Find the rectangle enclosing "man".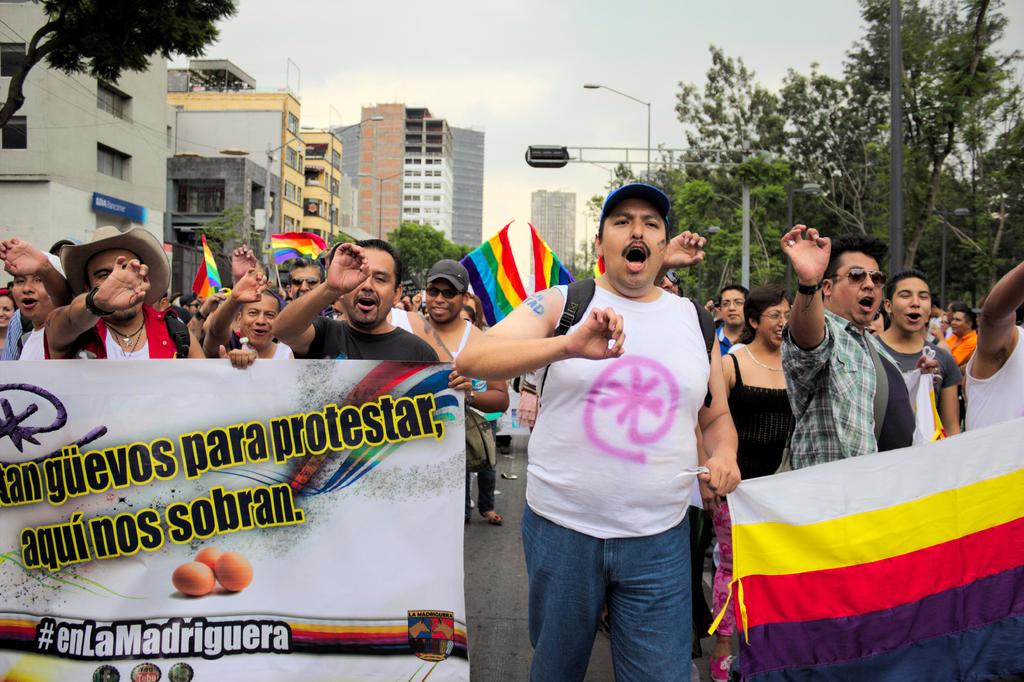
<bbox>41, 224, 207, 362</bbox>.
